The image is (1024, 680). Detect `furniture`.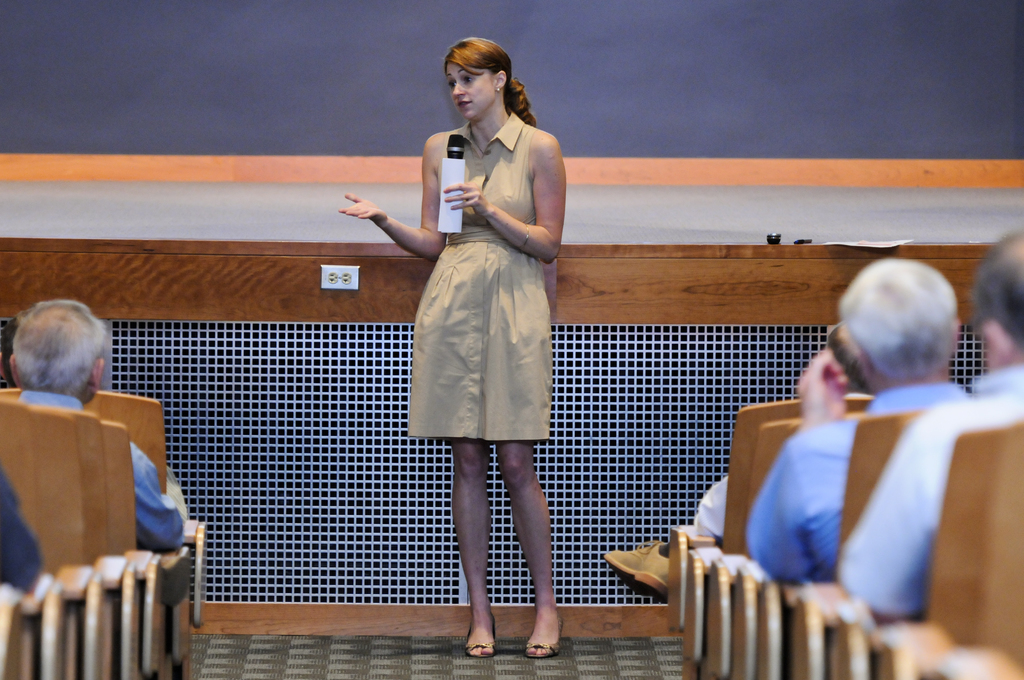
Detection: x1=0 y1=583 x2=20 y2=679.
